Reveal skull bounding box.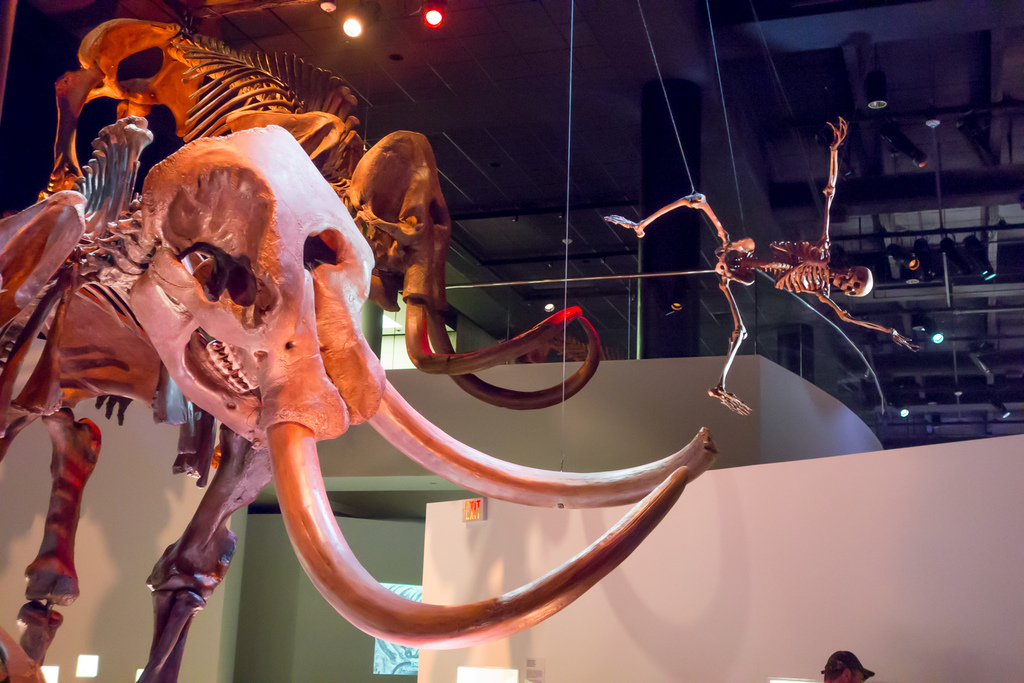
Revealed: region(348, 129, 602, 409).
